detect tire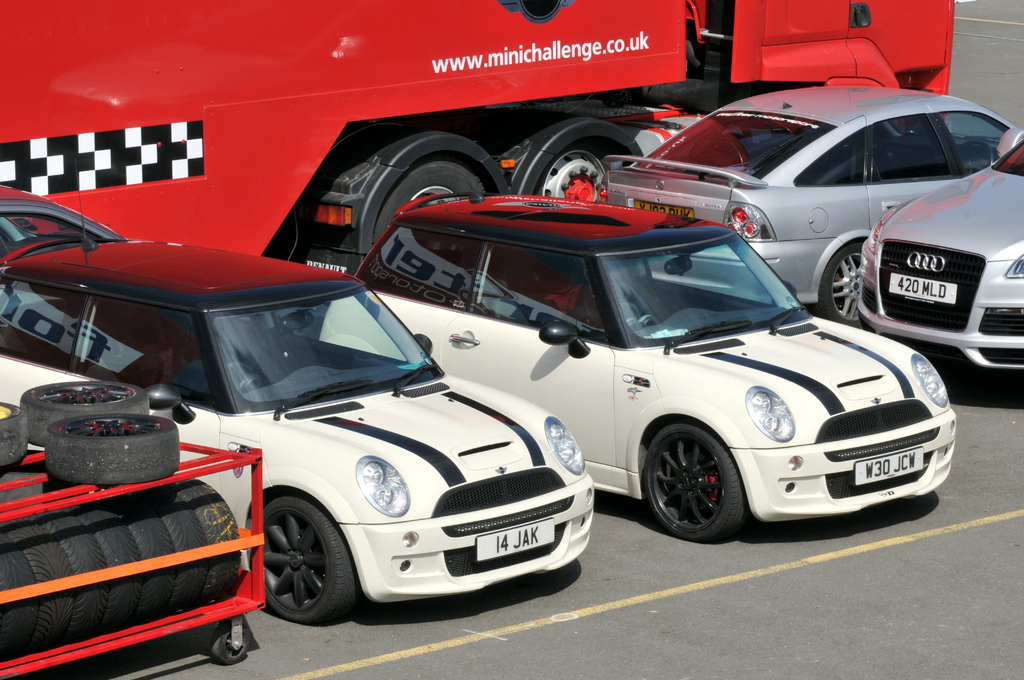
9, 517, 80, 651
